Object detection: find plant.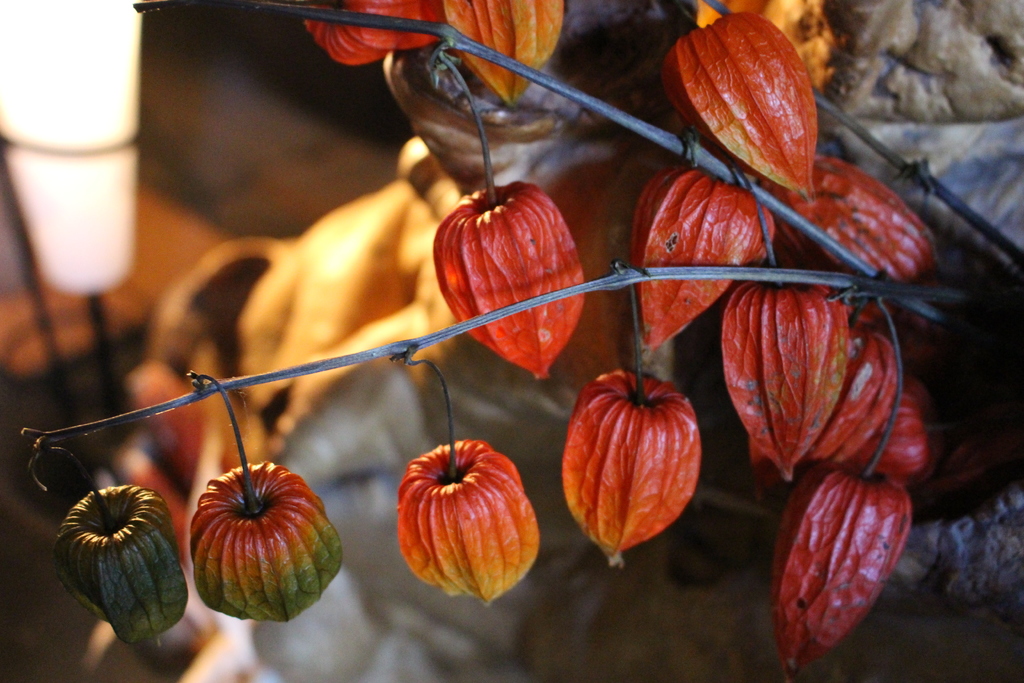
17/0/1023/682.
